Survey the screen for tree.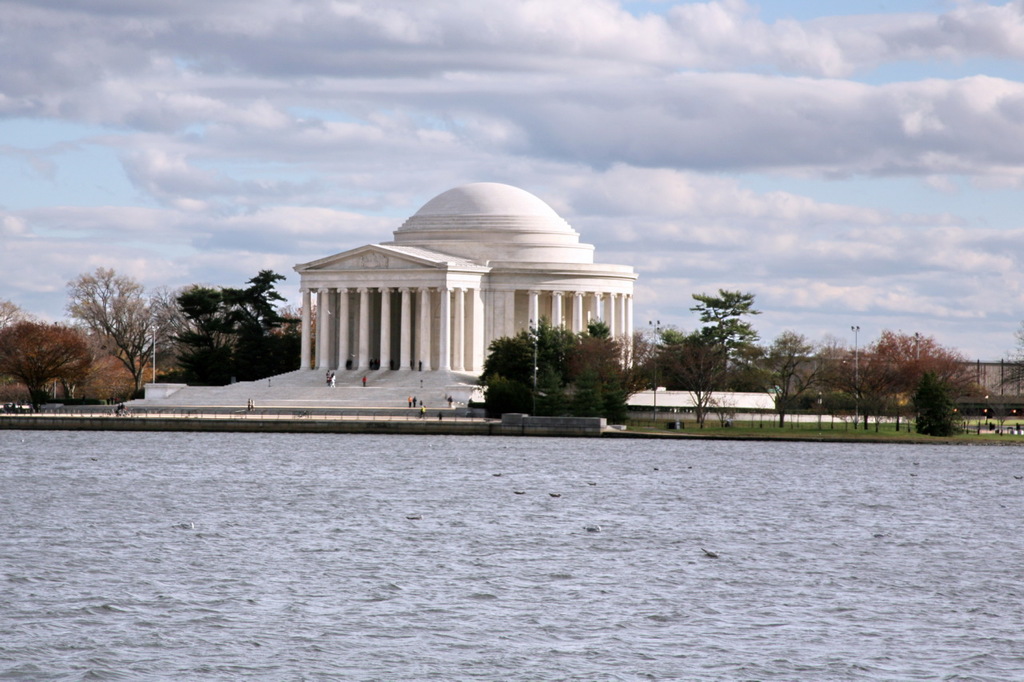
Survey found: crop(993, 314, 1023, 423).
